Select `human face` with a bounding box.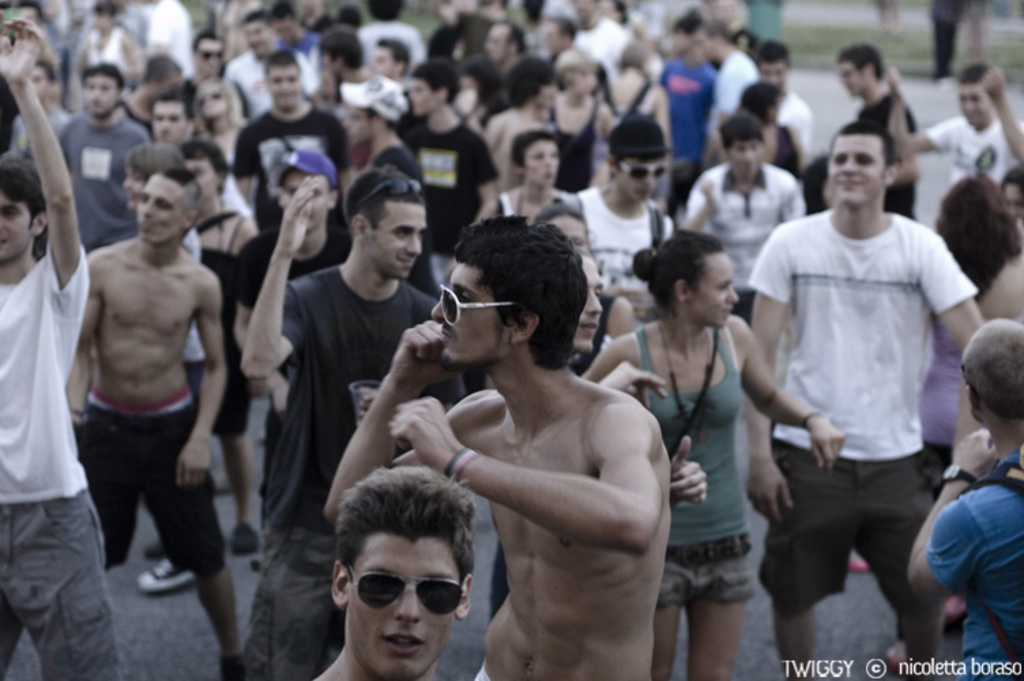
{"left": 196, "top": 84, "right": 231, "bottom": 120}.
